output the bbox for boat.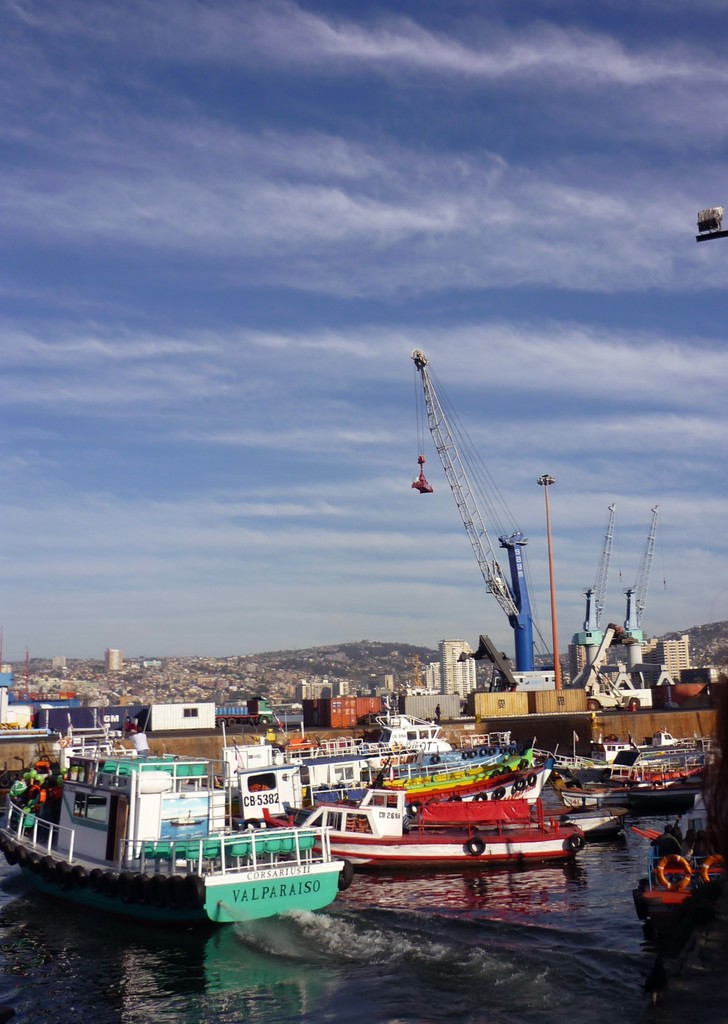
(left=550, top=769, right=699, bottom=832).
